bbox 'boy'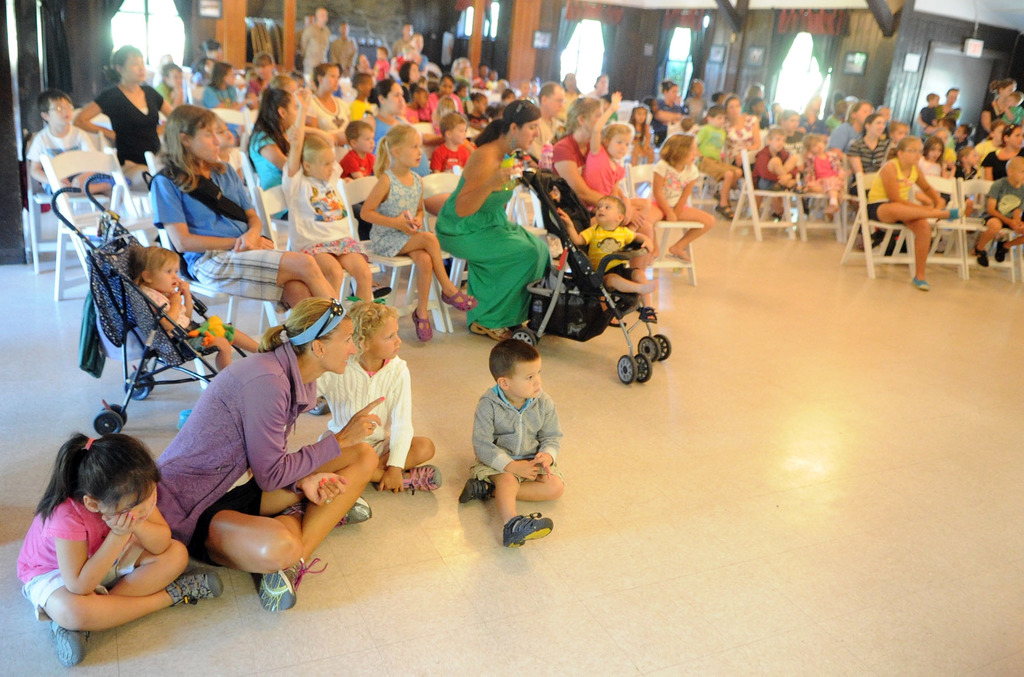
crop(152, 63, 183, 125)
